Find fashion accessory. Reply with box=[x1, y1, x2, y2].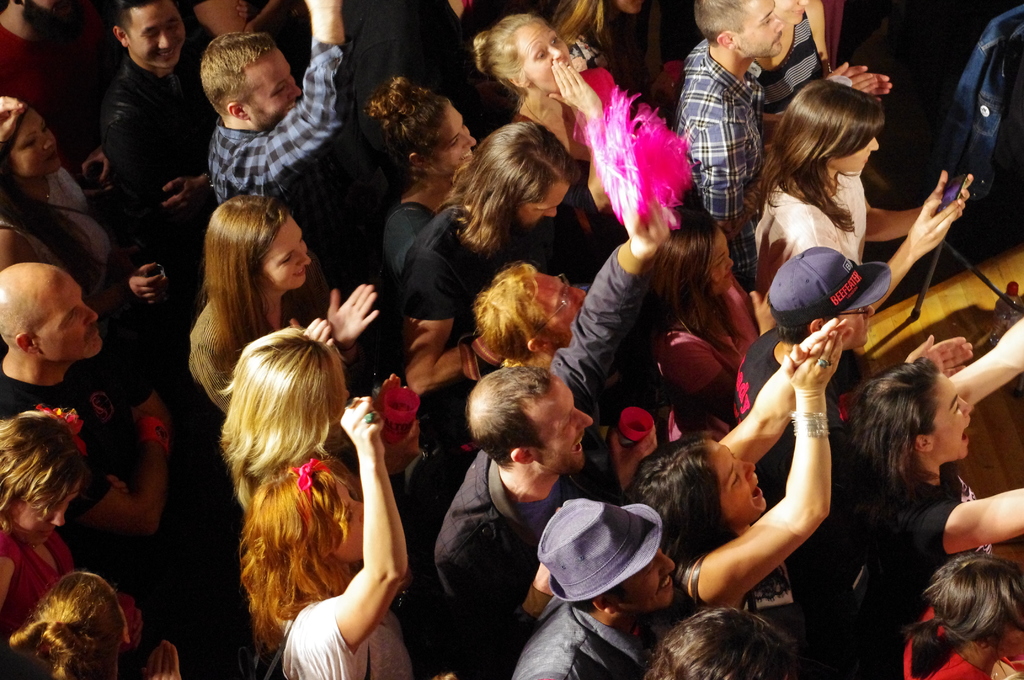
box=[536, 497, 665, 603].
